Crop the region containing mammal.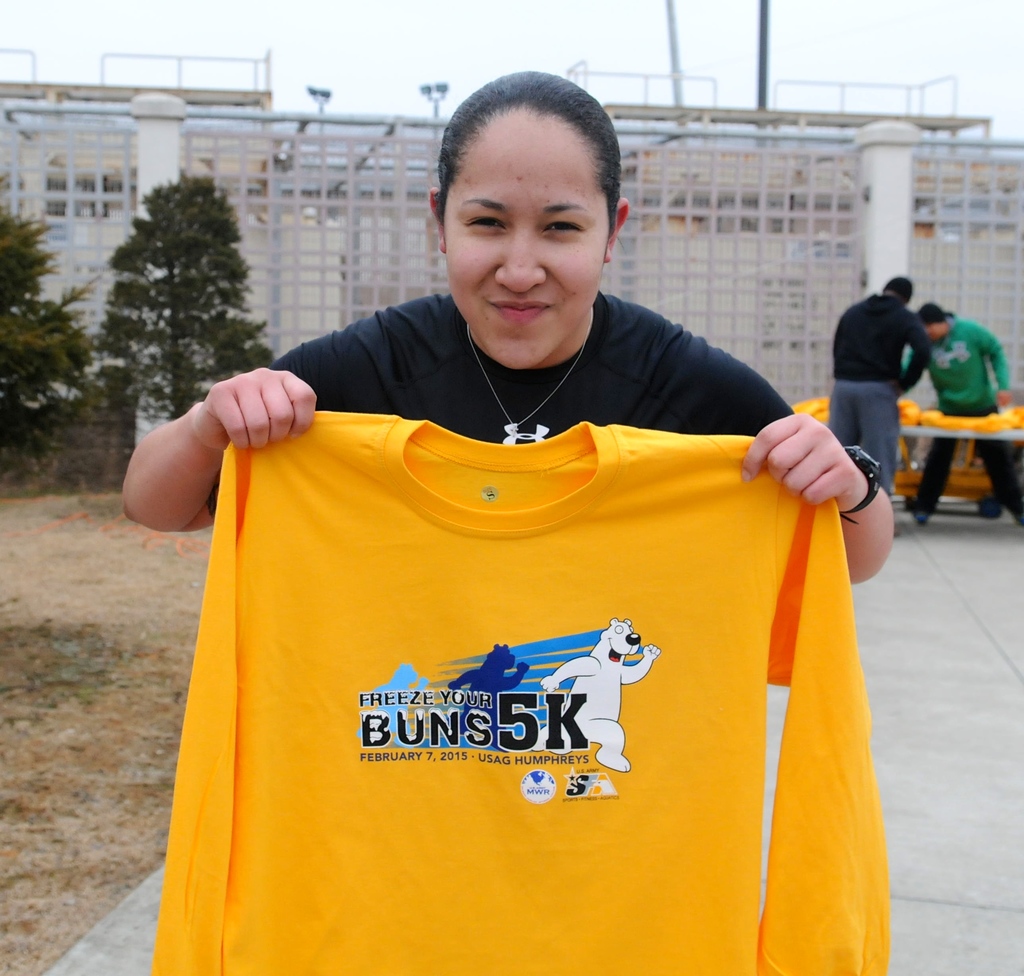
Crop region: <bbox>900, 301, 1023, 528</bbox>.
